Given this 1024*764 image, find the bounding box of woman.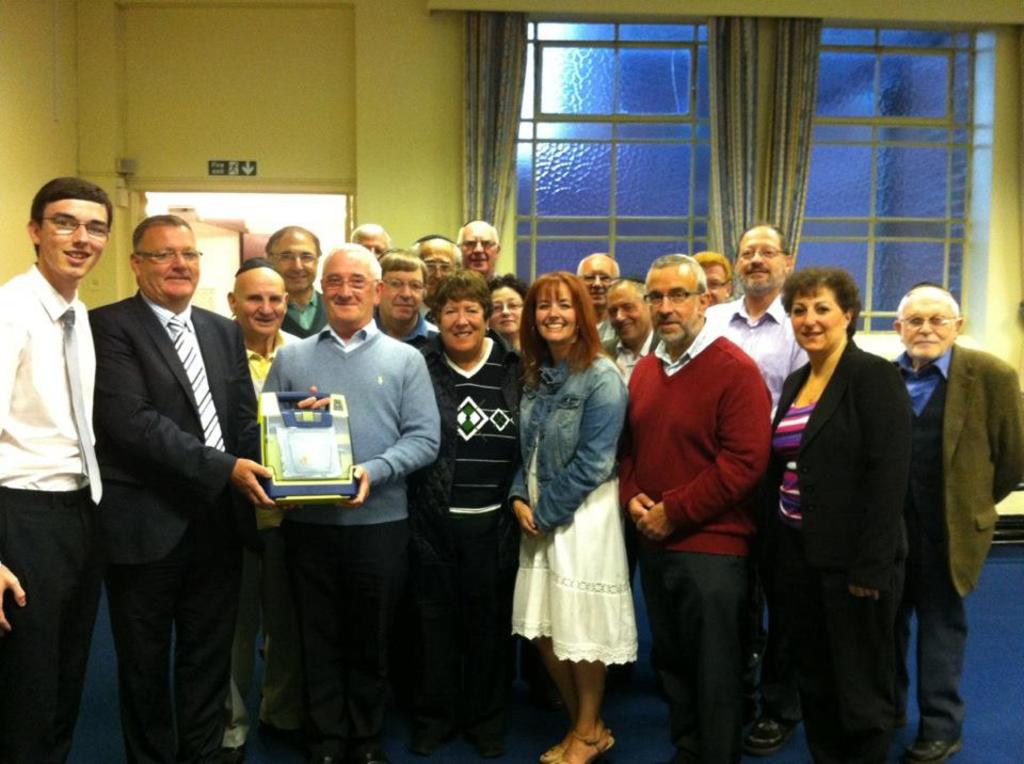
403/260/525/763.
